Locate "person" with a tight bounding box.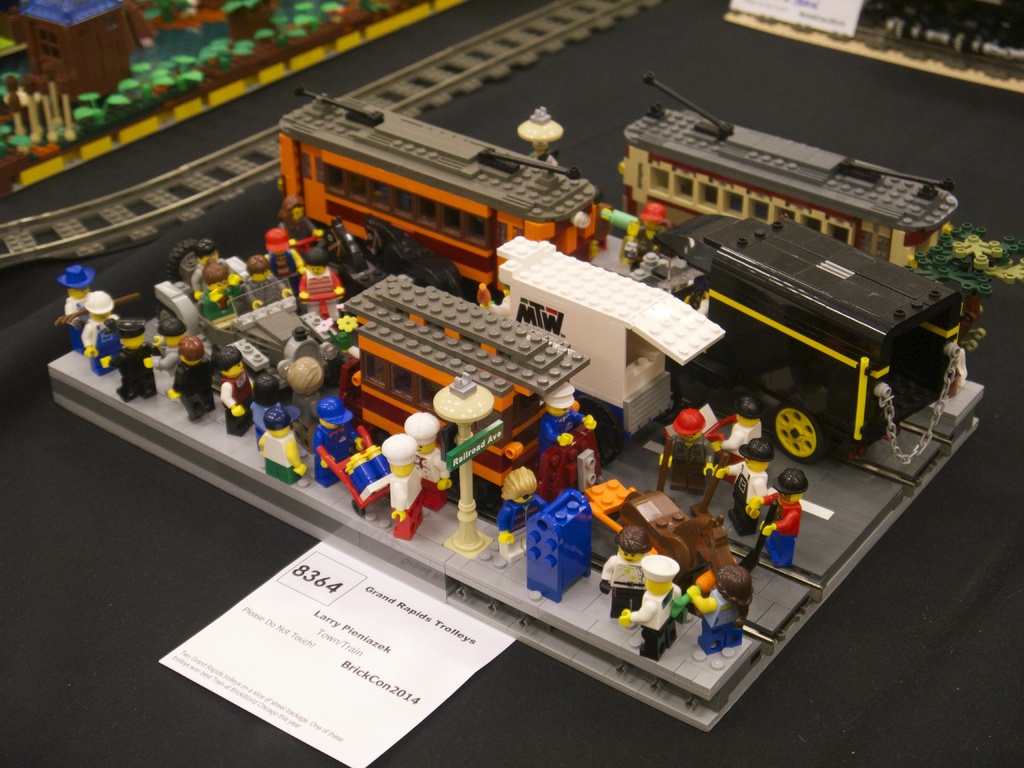
left=275, top=202, right=322, bottom=248.
